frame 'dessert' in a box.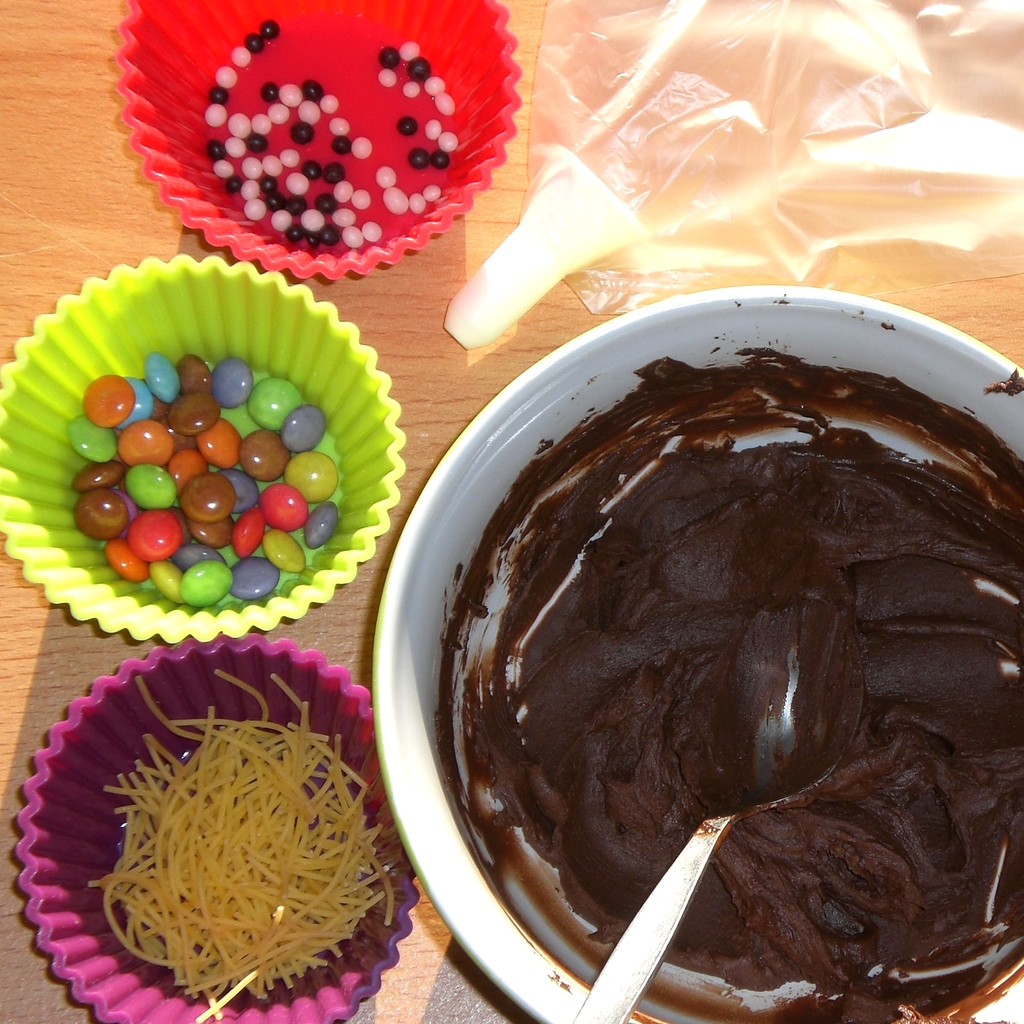
88, 666, 406, 1005.
